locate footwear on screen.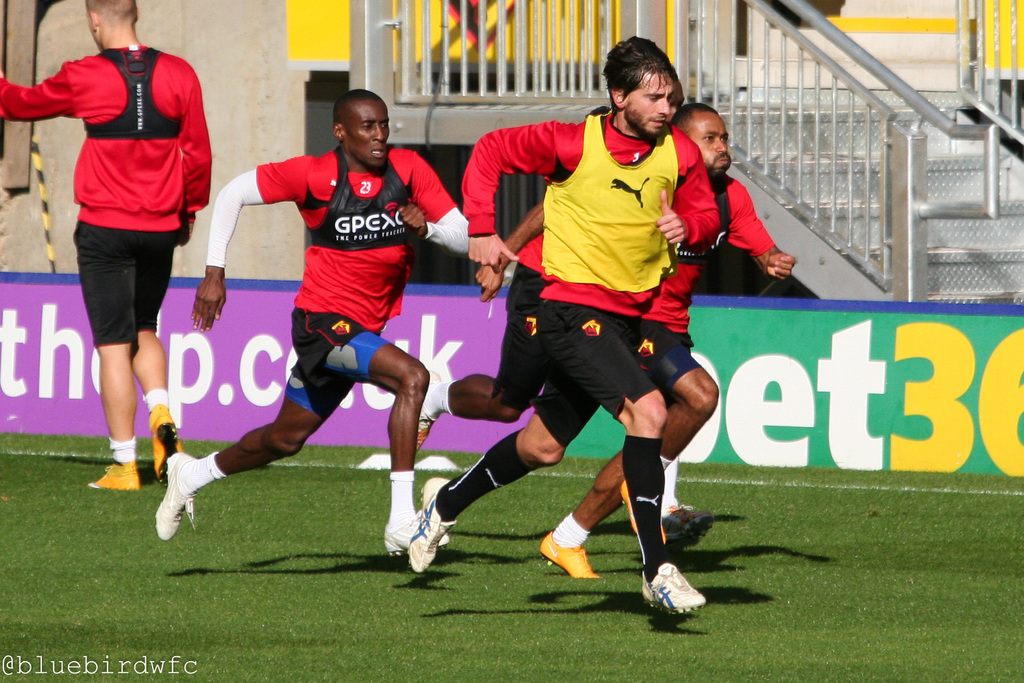
On screen at 148/404/178/480.
